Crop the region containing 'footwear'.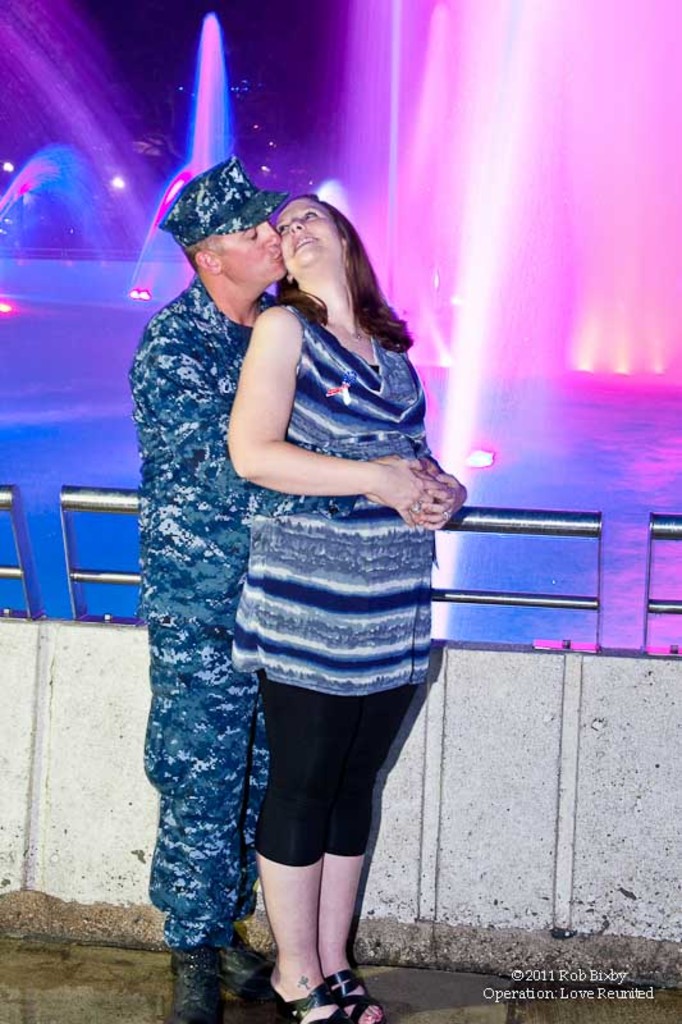
Crop region: box(201, 932, 276, 1005).
